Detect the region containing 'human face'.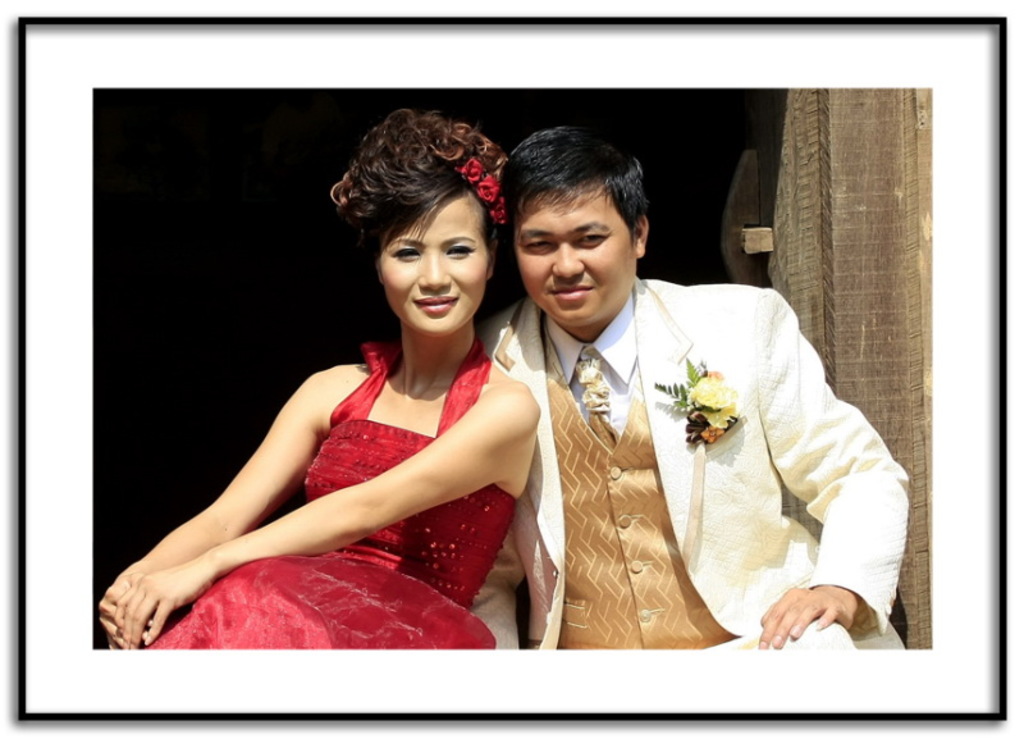
516 181 649 332.
